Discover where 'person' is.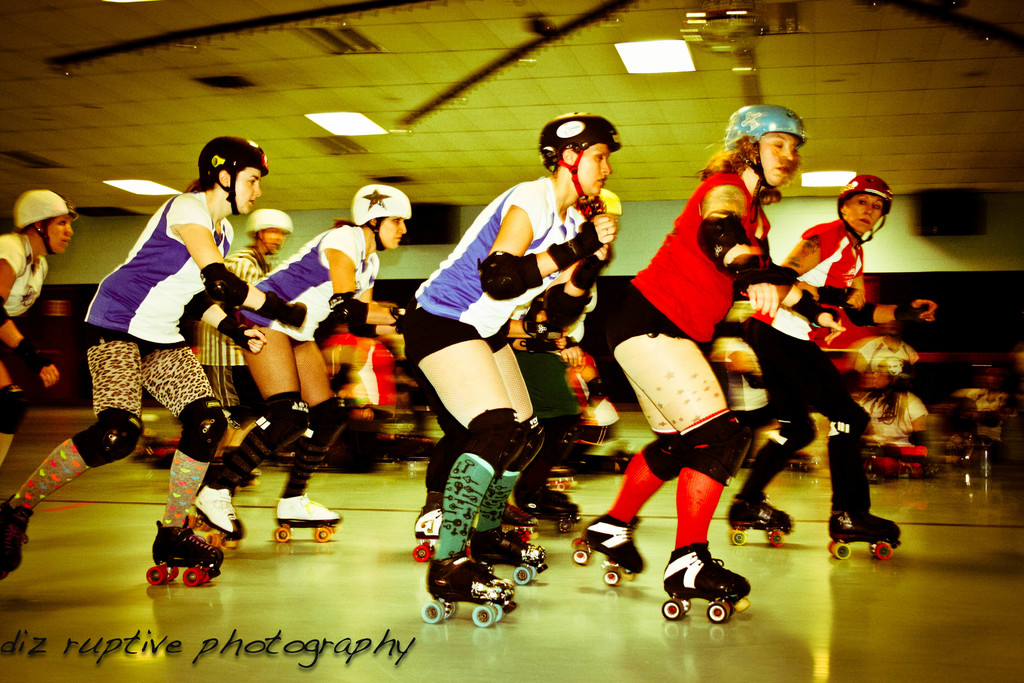
Discovered at 573 104 820 607.
